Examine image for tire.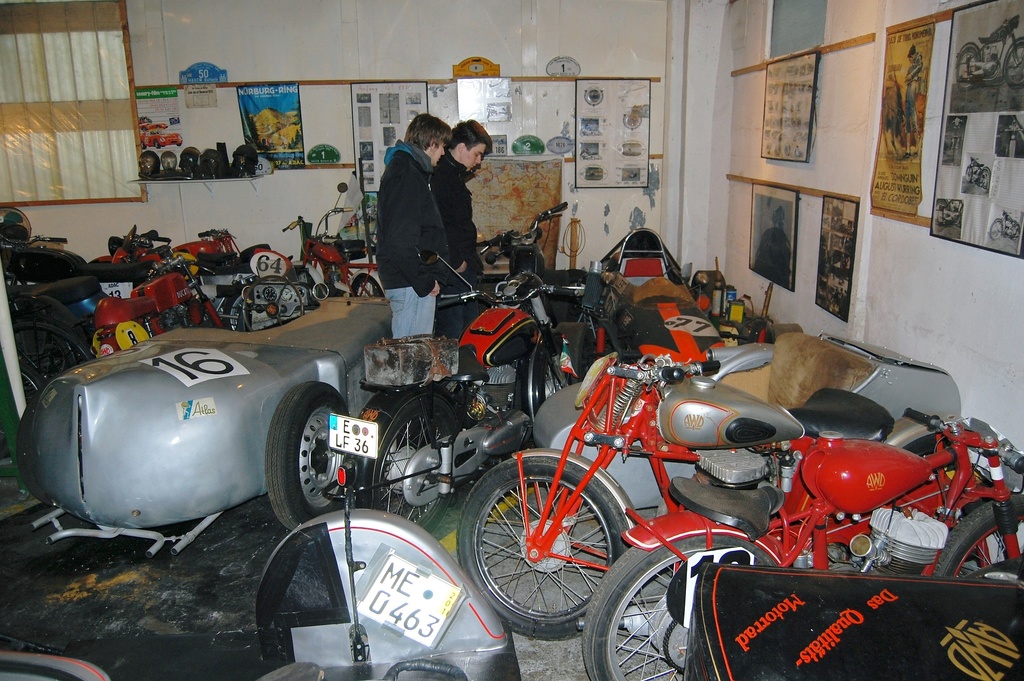
Examination result: 348, 382, 463, 527.
